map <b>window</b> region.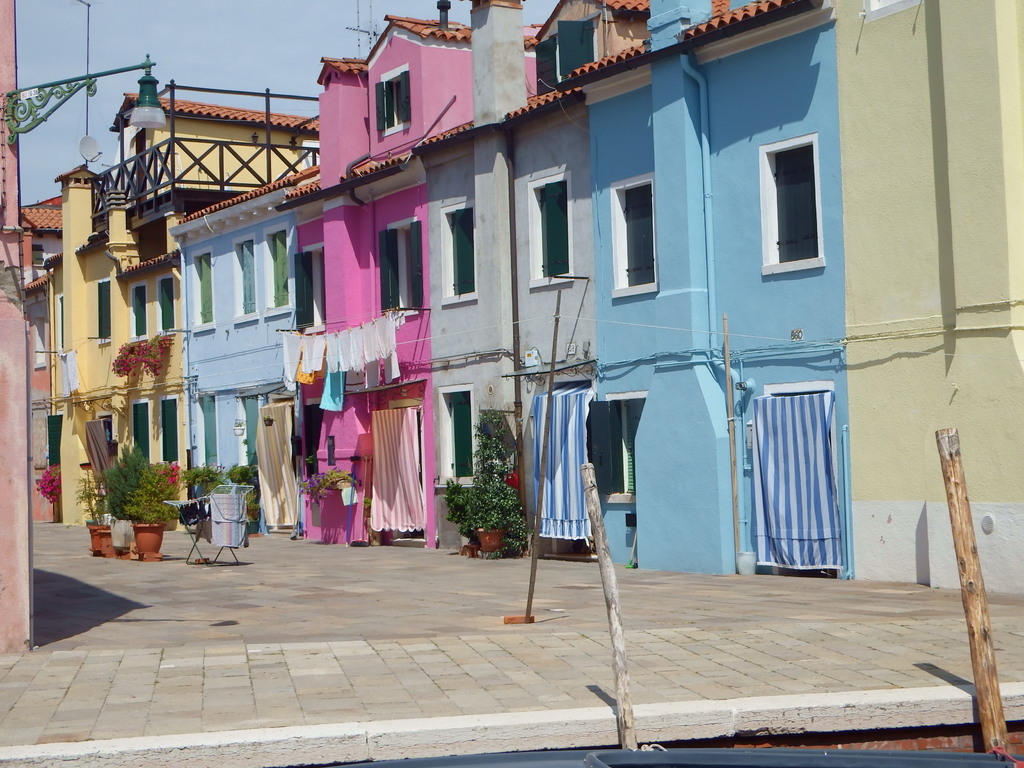
Mapped to bbox(374, 64, 414, 138).
